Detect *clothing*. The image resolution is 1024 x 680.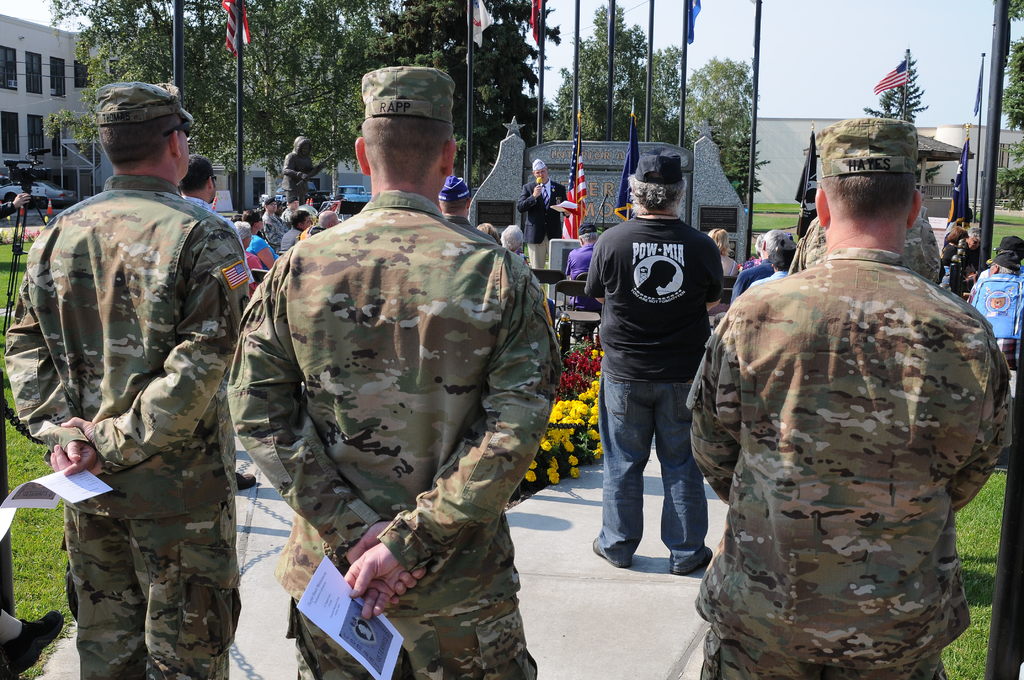
(x1=283, y1=228, x2=304, y2=247).
